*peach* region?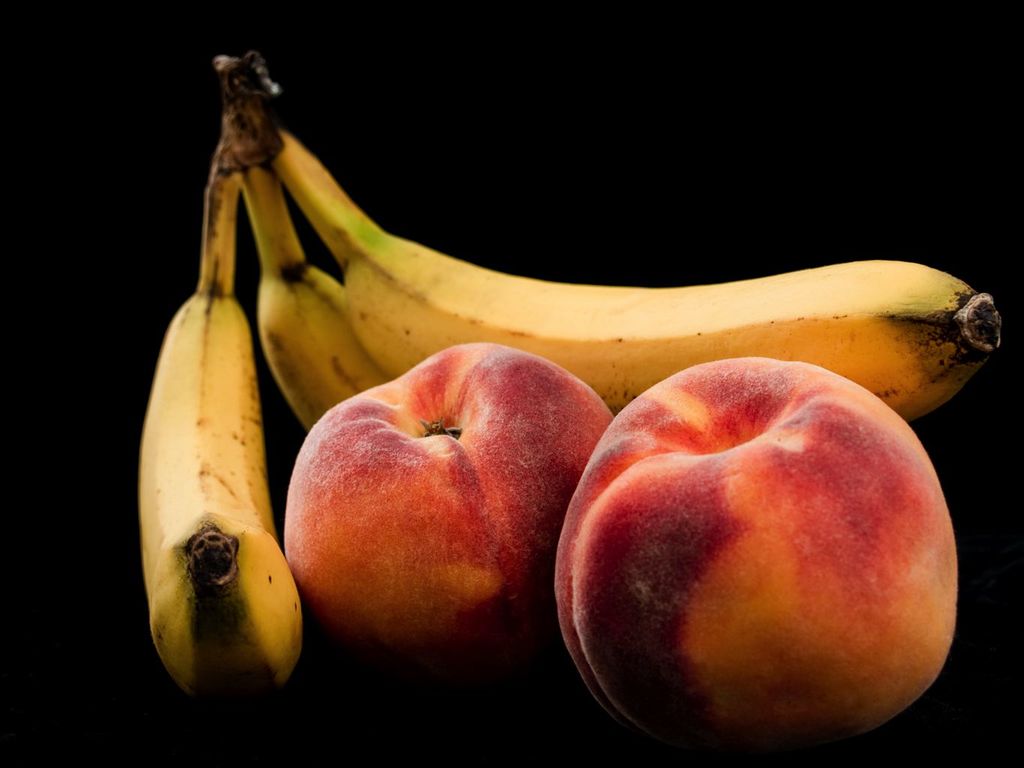
(left=274, top=338, right=611, bottom=668)
